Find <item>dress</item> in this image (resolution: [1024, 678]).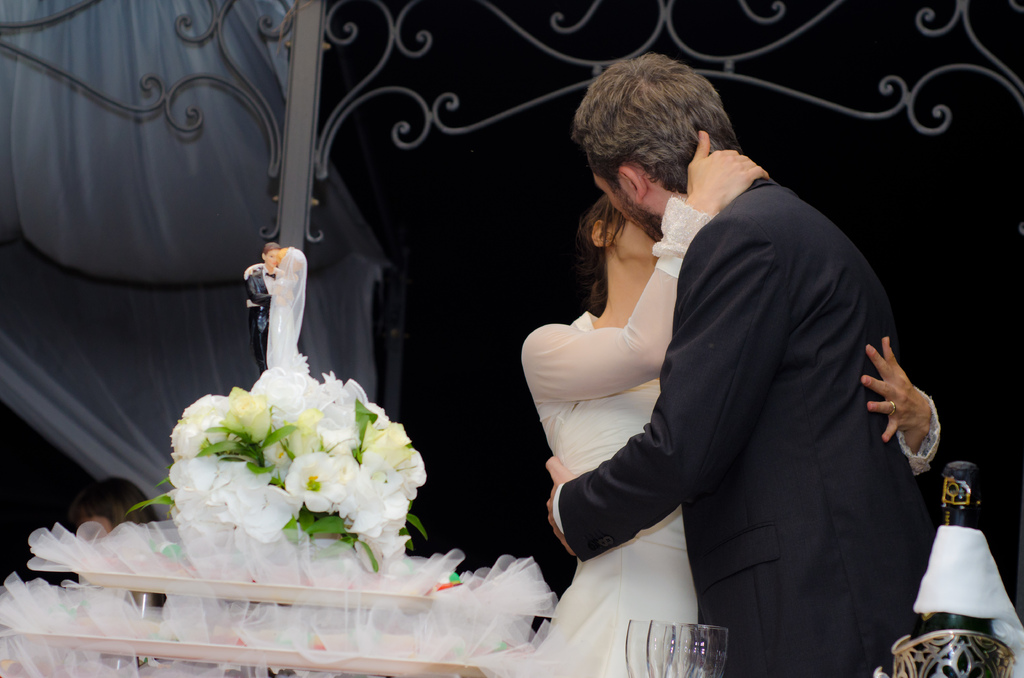
bbox(531, 191, 772, 649).
